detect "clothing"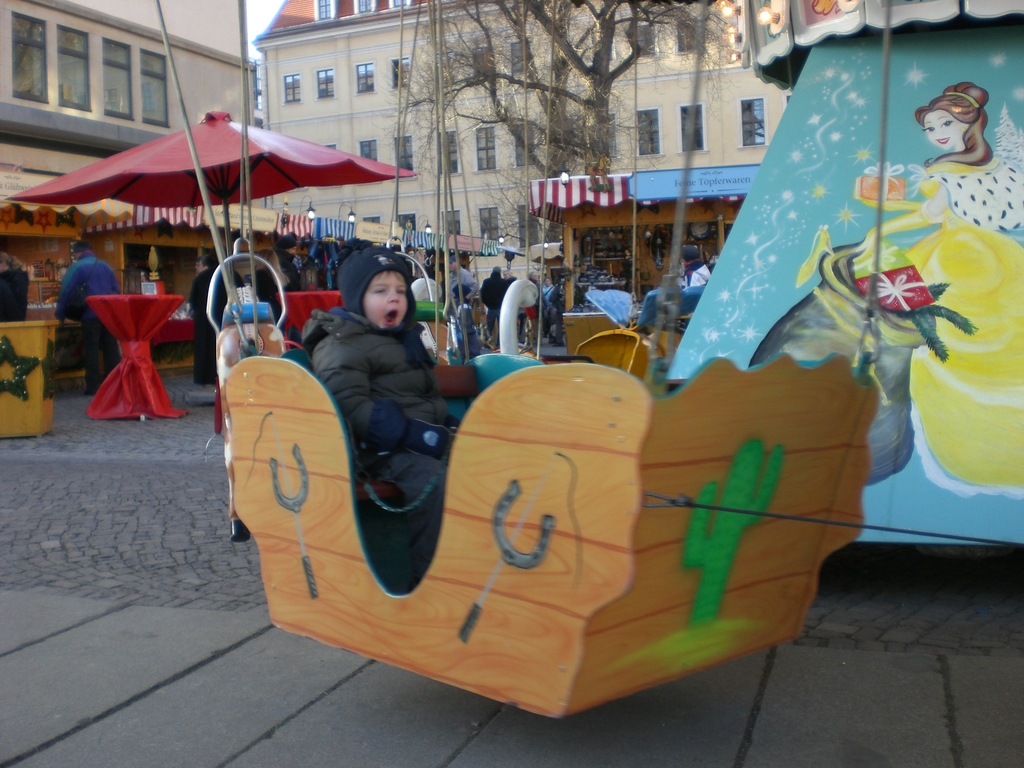
278:231:299:285
